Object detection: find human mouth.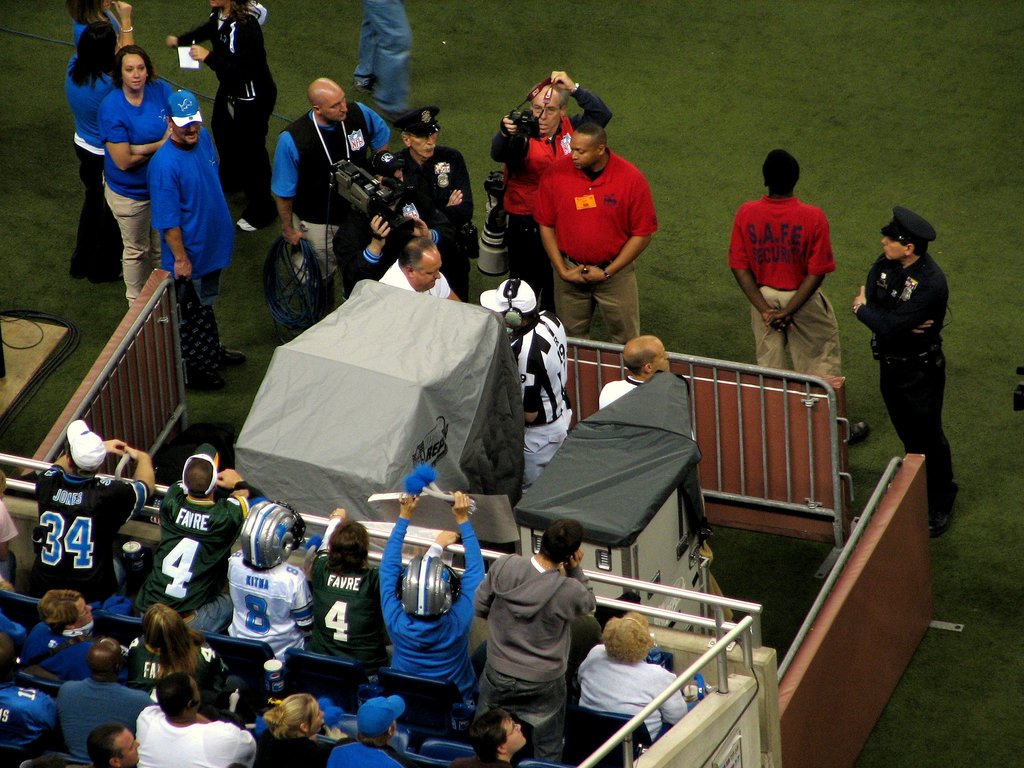
[340,113,345,116].
